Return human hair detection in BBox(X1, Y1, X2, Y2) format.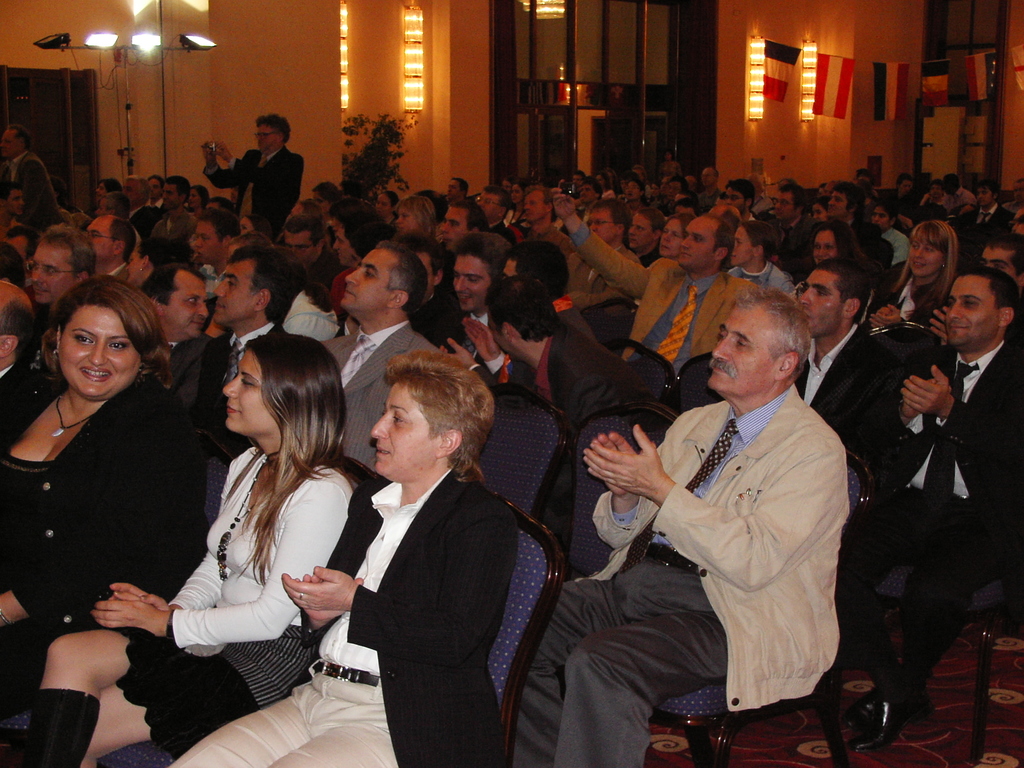
BBox(0, 242, 28, 290).
